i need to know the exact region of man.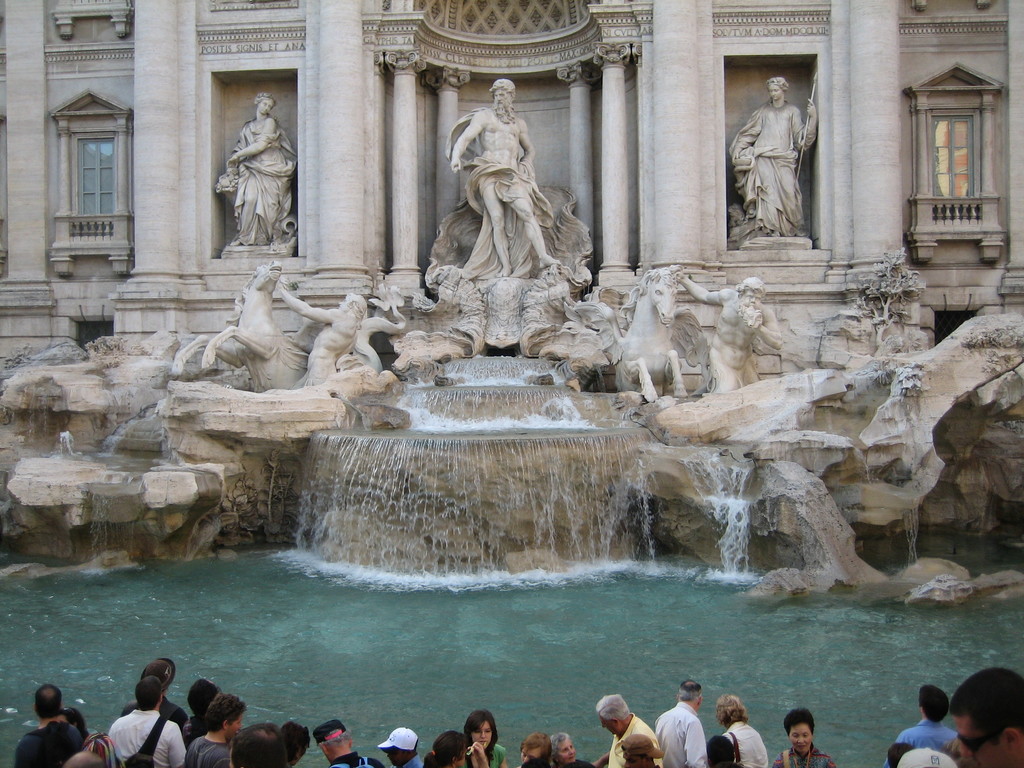
Region: 590 692 660 767.
